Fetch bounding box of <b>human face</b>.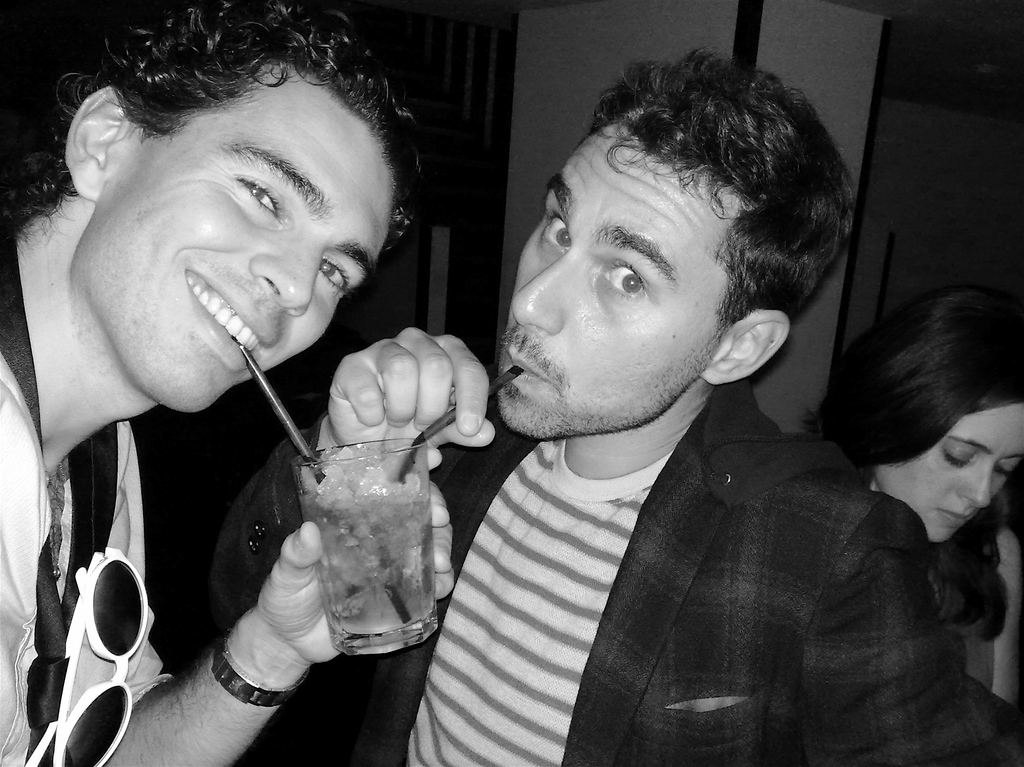
Bbox: box=[870, 401, 1023, 551].
